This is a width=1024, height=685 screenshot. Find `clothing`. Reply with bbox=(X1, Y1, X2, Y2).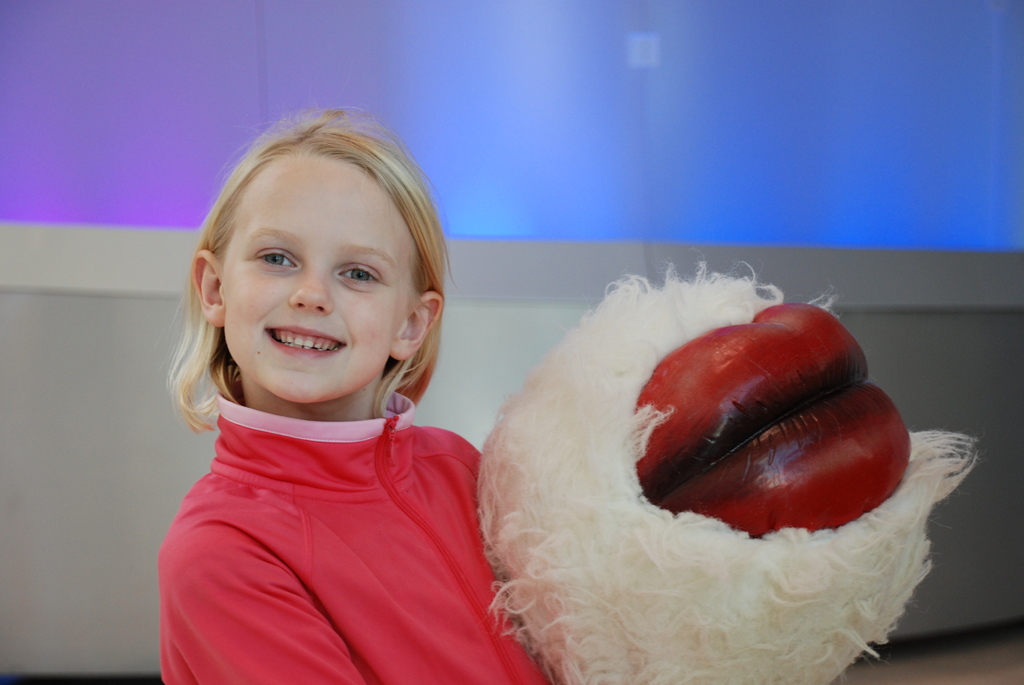
bbox=(159, 393, 553, 684).
